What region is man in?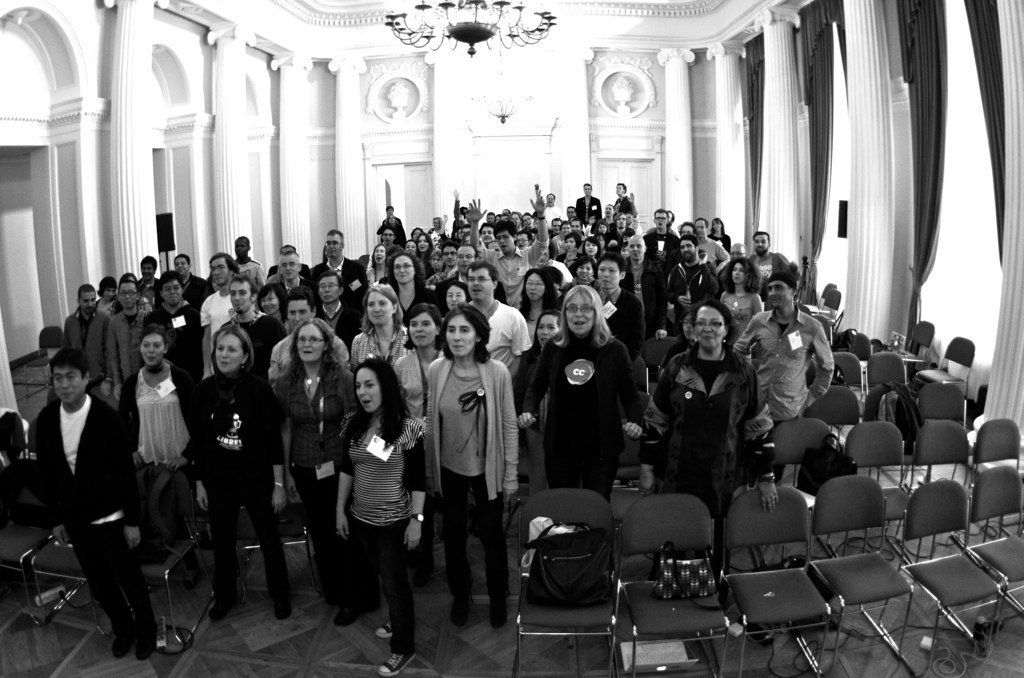
{"left": 376, "top": 203, "right": 408, "bottom": 242}.
